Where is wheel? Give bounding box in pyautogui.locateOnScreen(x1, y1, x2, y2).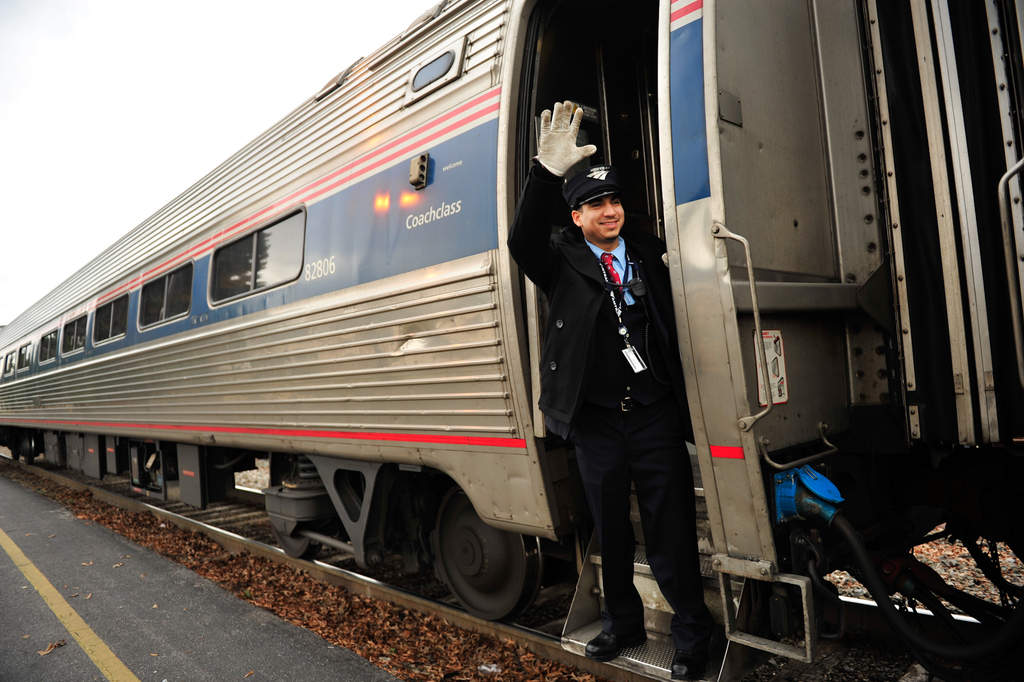
pyautogui.locateOnScreen(271, 472, 321, 559).
